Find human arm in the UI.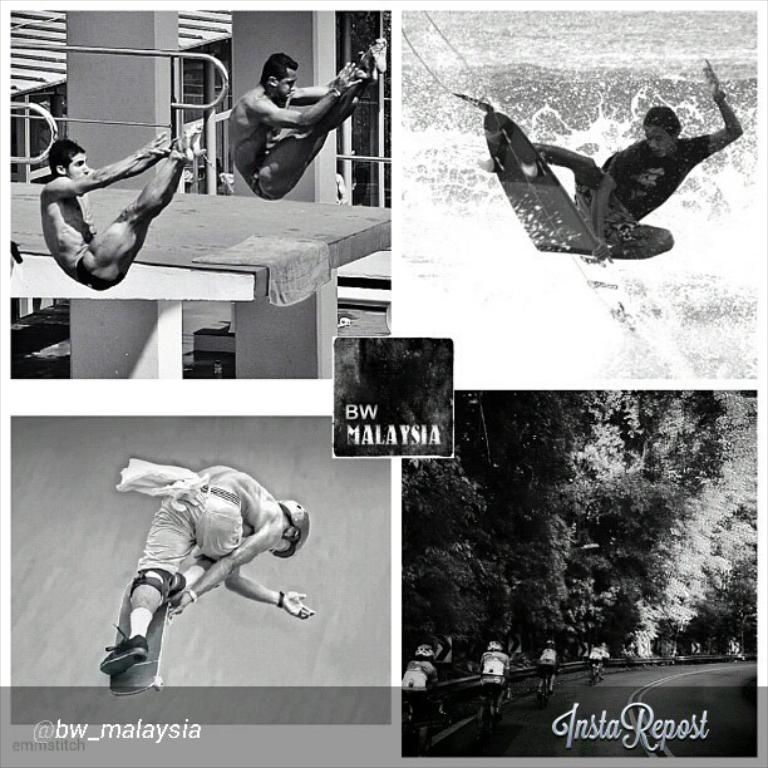
UI element at detection(168, 522, 275, 617).
